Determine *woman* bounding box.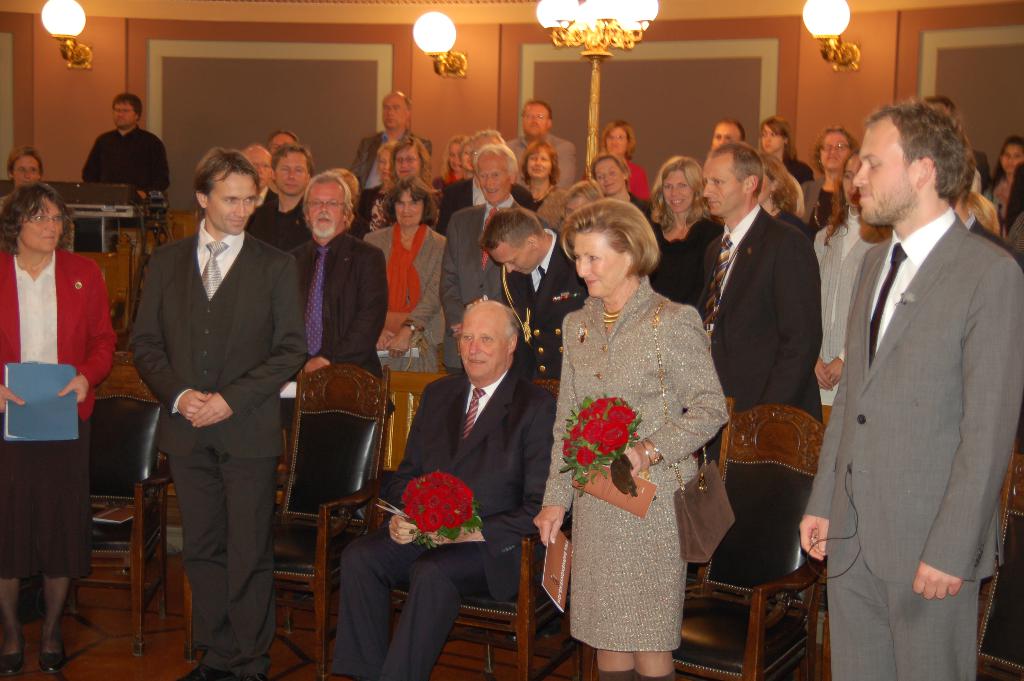
Determined: Rect(649, 155, 710, 304).
